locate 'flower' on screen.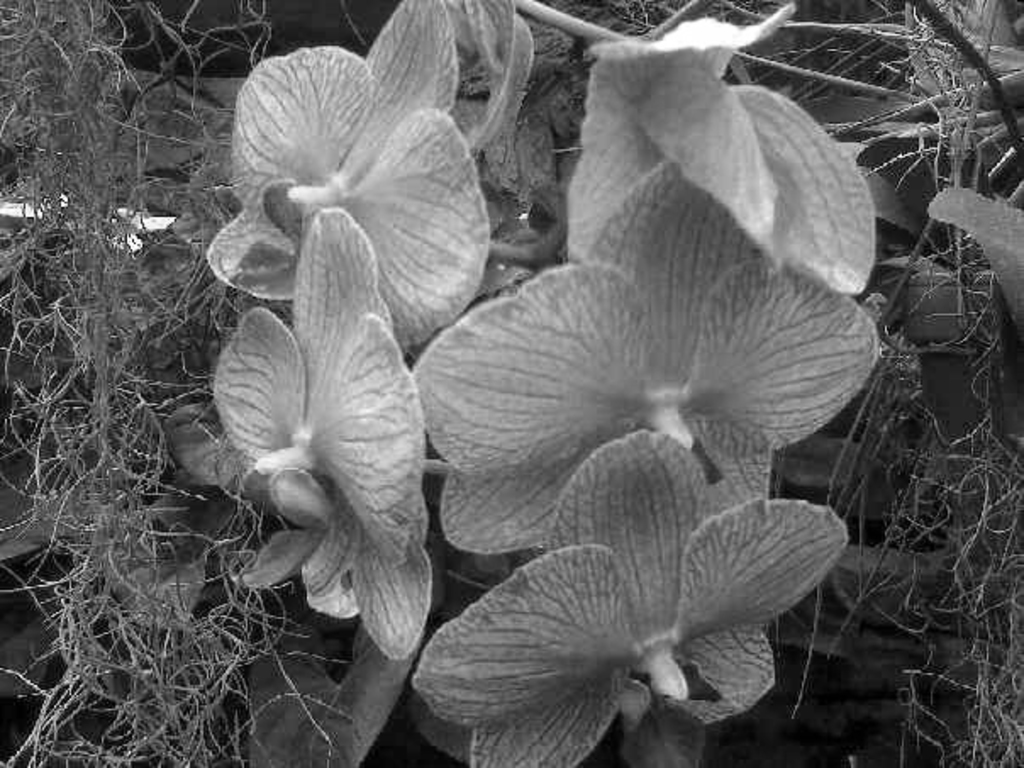
On screen at {"x1": 553, "y1": 3, "x2": 860, "y2": 300}.
